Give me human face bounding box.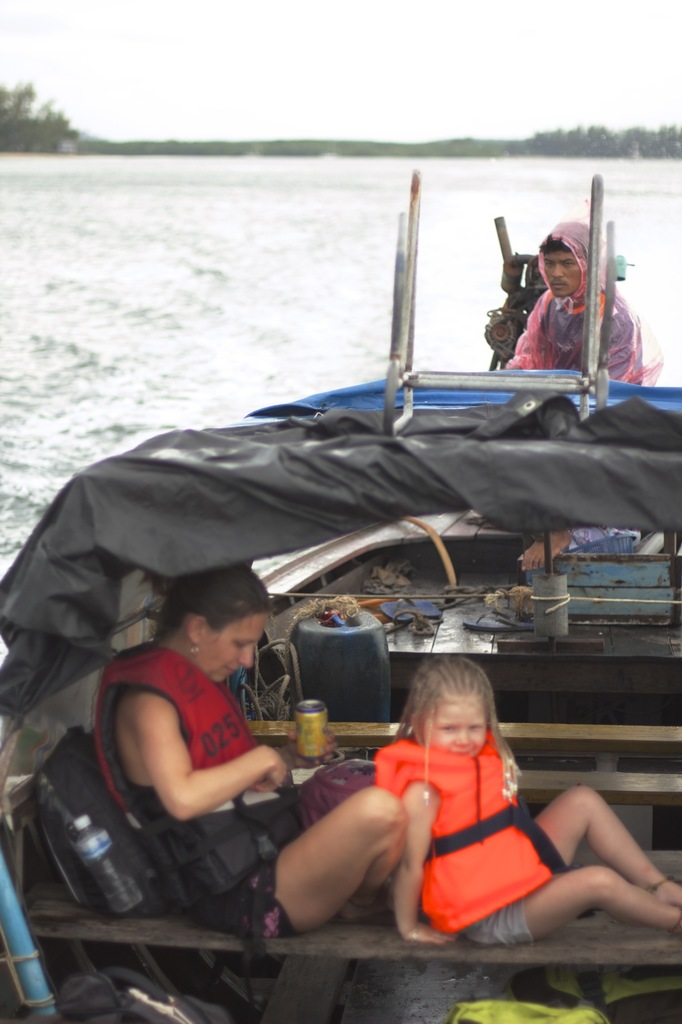
x1=199 y1=609 x2=267 y2=686.
